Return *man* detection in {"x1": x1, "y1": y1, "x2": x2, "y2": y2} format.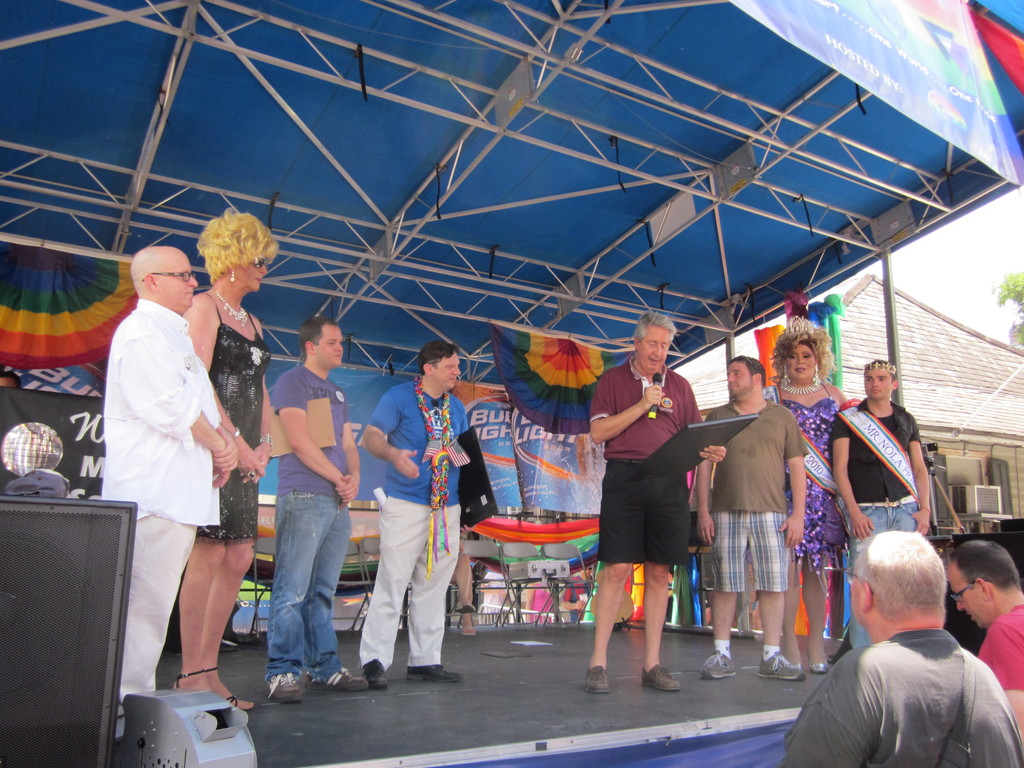
{"x1": 580, "y1": 314, "x2": 726, "y2": 696}.
